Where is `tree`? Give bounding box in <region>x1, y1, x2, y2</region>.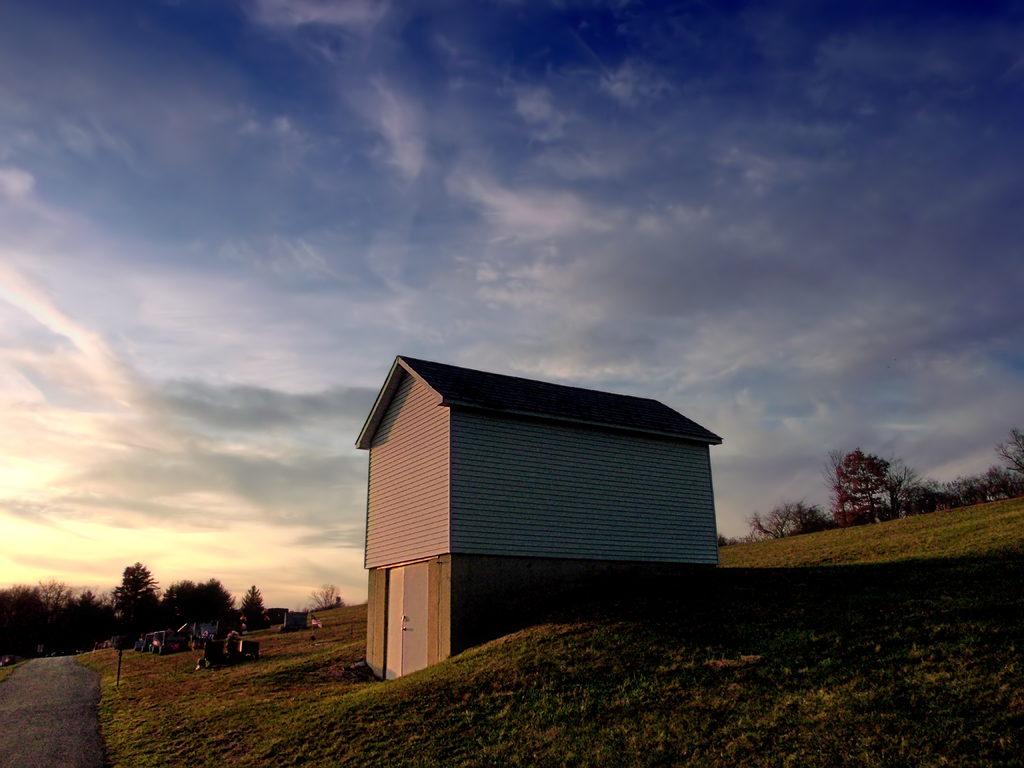
<region>166, 568, 324, 659</region>.
